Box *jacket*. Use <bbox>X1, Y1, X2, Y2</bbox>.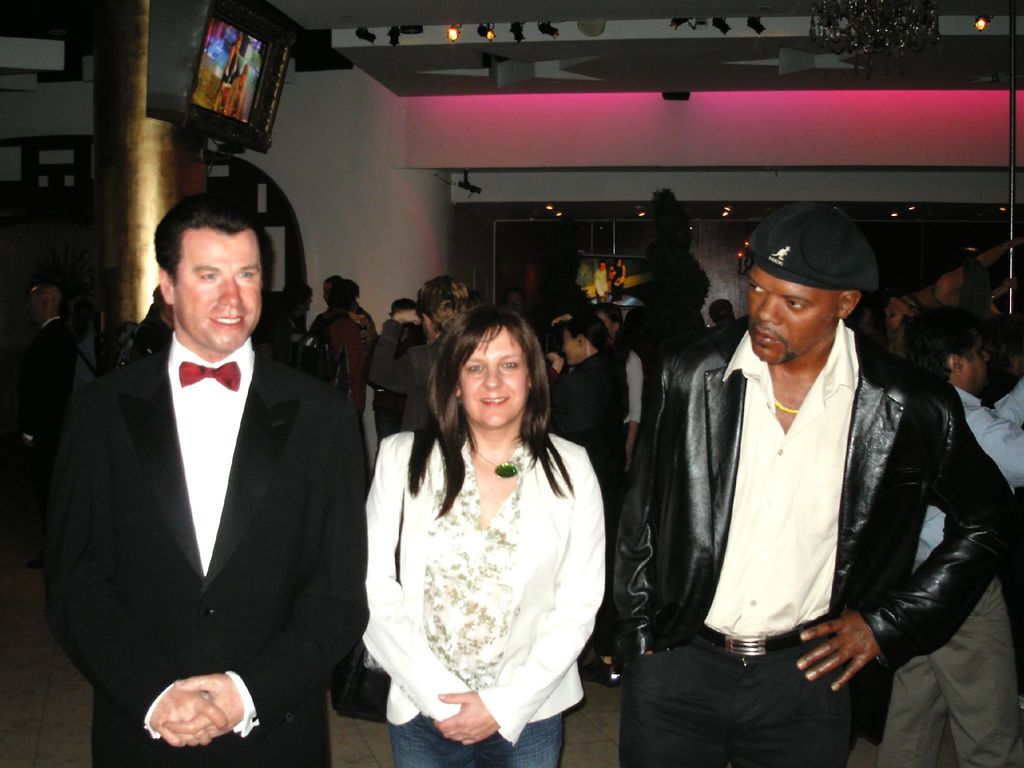
<bbox>631, 283, 1000, 686</bbox>.
